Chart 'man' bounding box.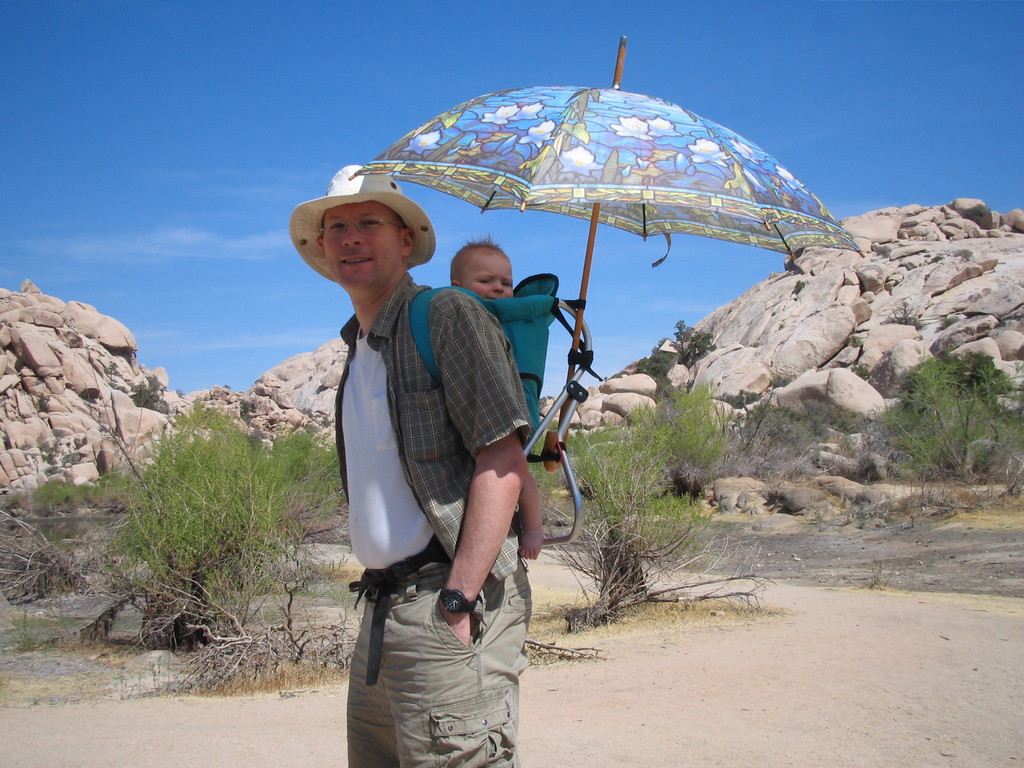
Charted: [x1=305, y1=193, x2=570, y2=740].
